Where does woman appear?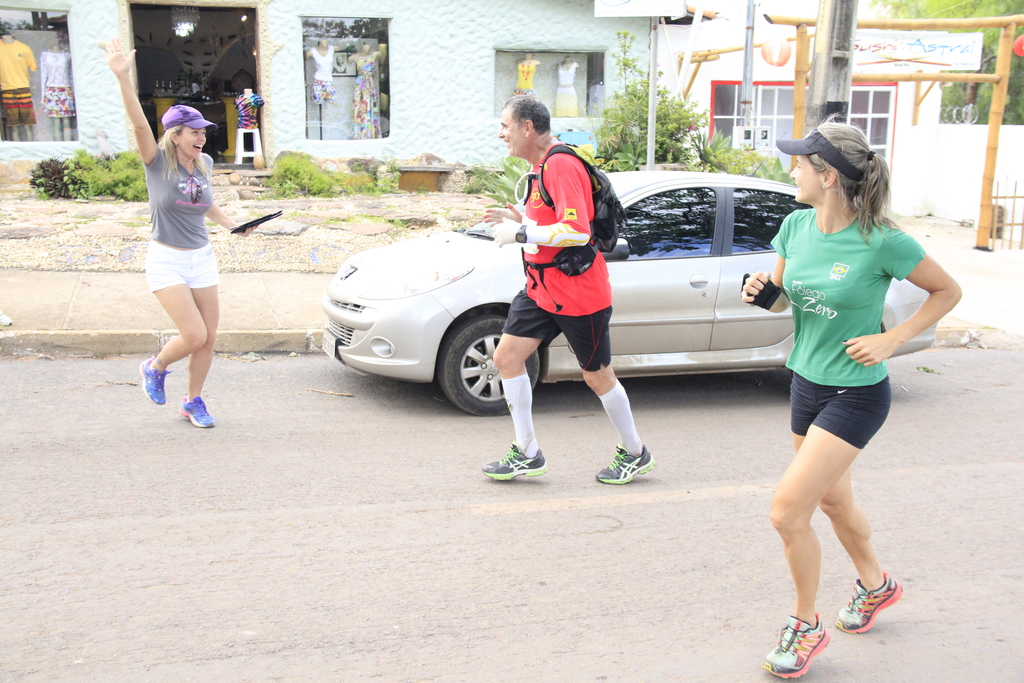
Appears at bbox=[105, 38, 259, 431].
